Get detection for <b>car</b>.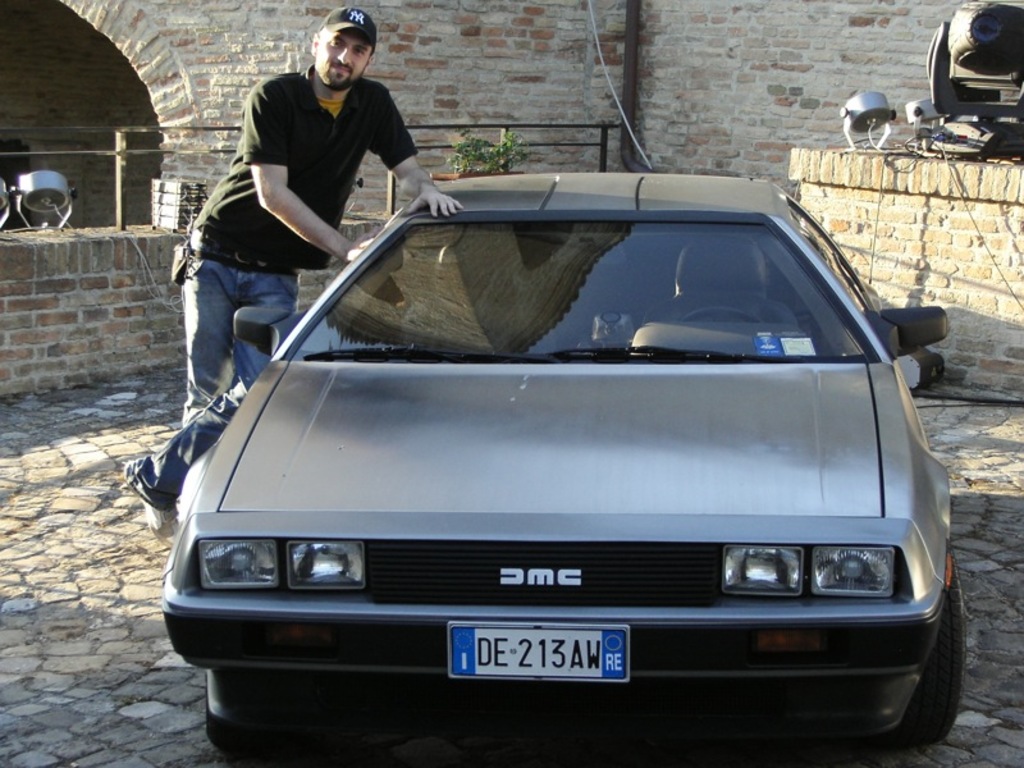
Detection: crop(159, 172, 968, 767).
